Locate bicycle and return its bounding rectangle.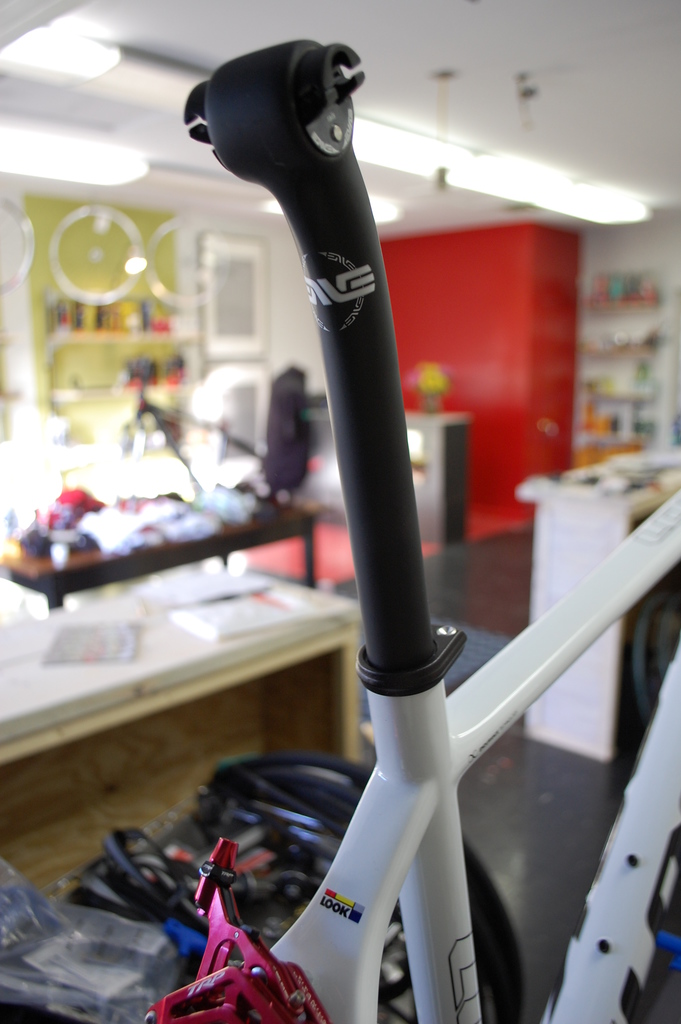
{"left": 1, "top": 42, "right": 680, "bottom": 1023}.
